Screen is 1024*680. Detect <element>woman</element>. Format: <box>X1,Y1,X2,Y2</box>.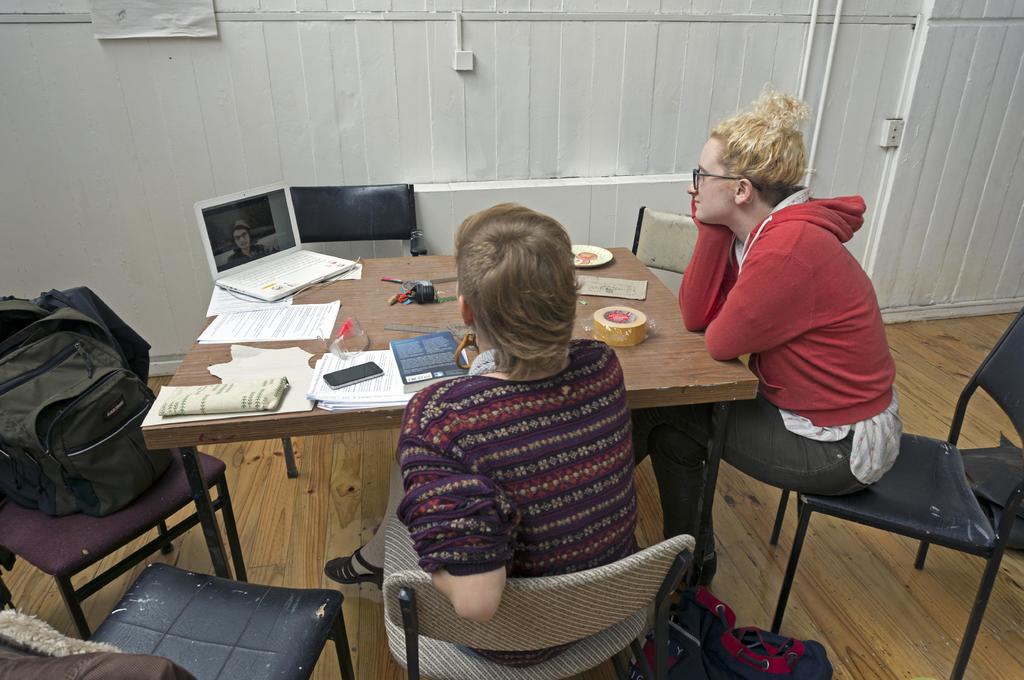
<box>323,202,637,668</box>.
